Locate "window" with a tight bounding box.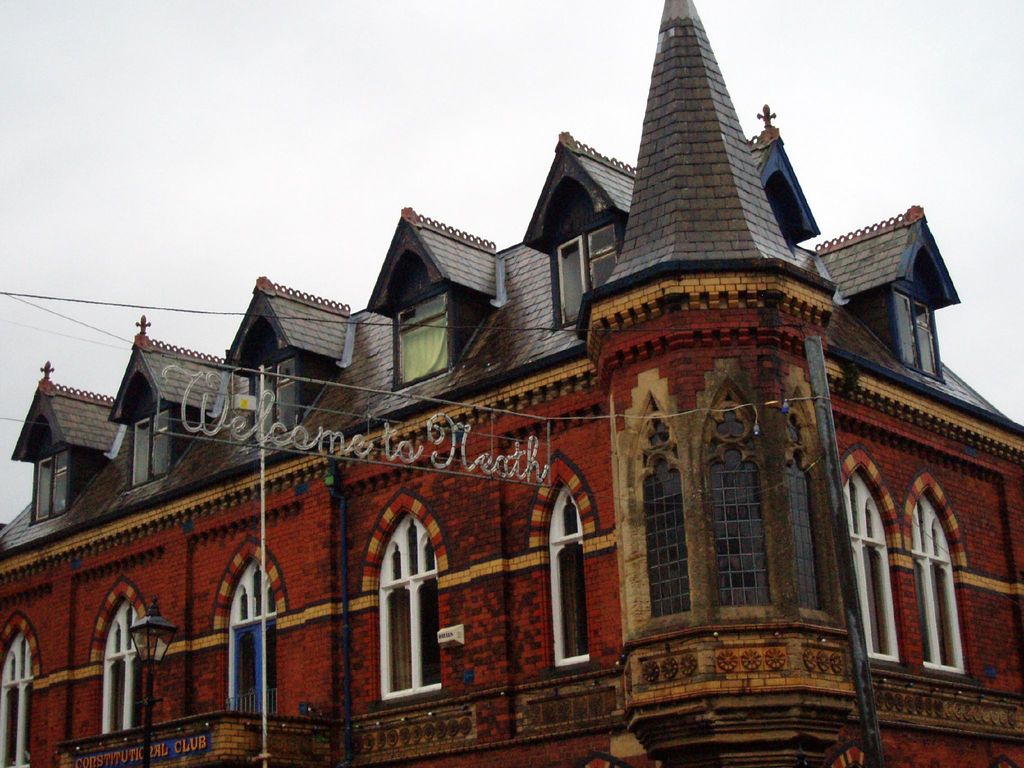
box(550, 223, 623, 331).
